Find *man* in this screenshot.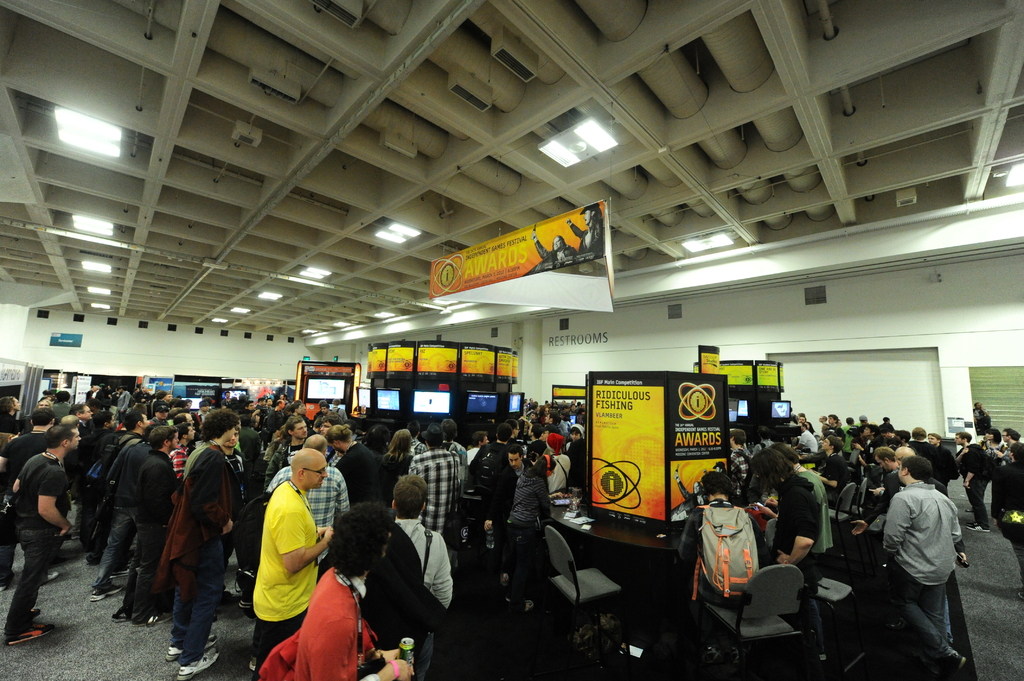
The bounding box for *man* is 524 230 577 272.
